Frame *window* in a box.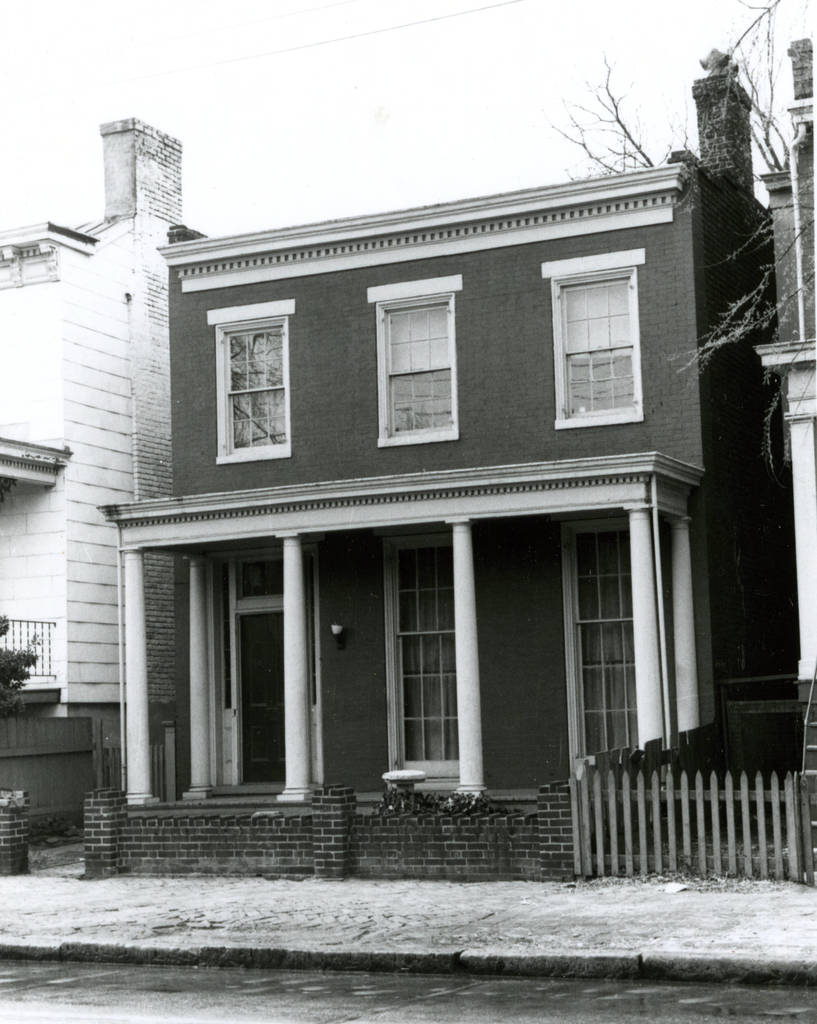
bbox(569, 517, 635, 755).
